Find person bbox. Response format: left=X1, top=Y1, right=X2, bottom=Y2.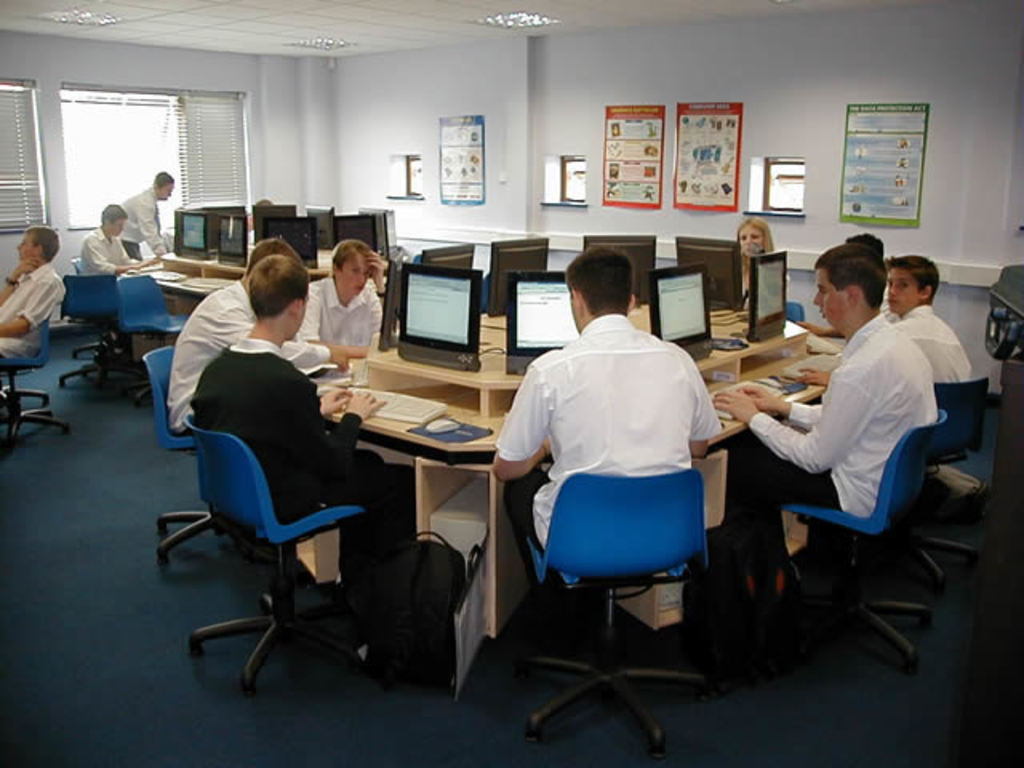
left=298, top=237, right=394, bottom=360.
